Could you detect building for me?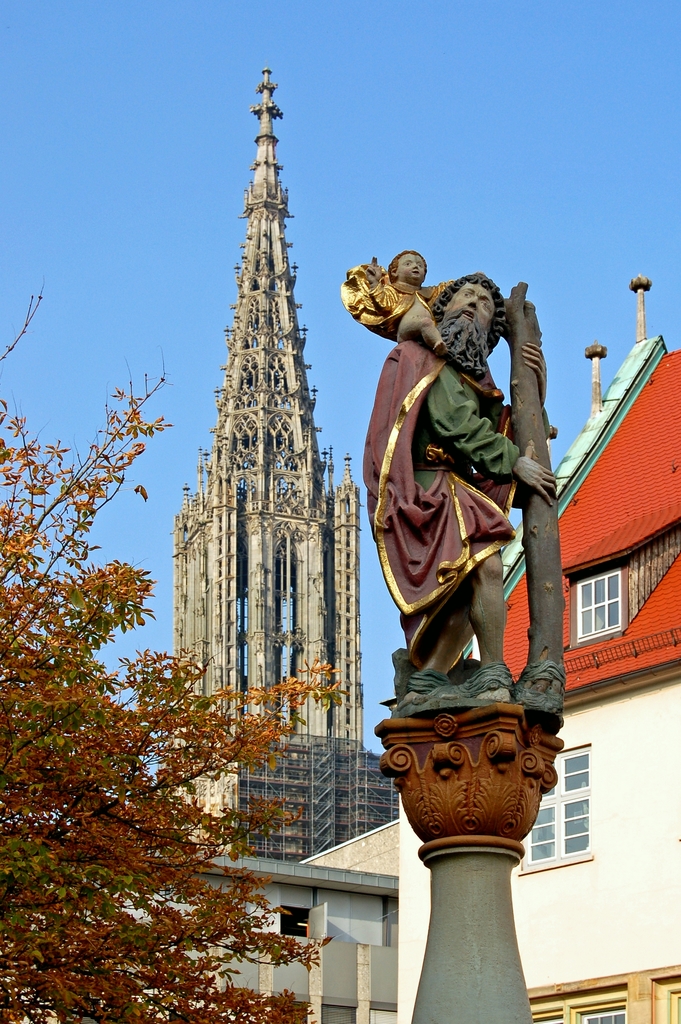
Detection result: 304/273/680/1023.
